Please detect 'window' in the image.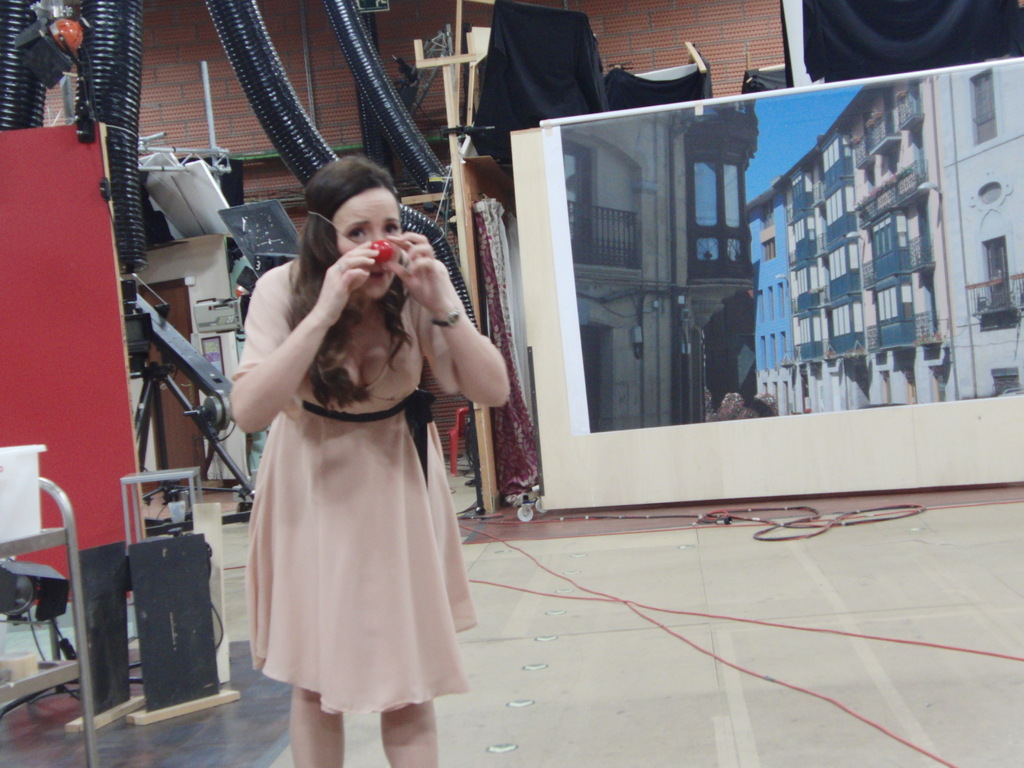
983/236/1012/306.
